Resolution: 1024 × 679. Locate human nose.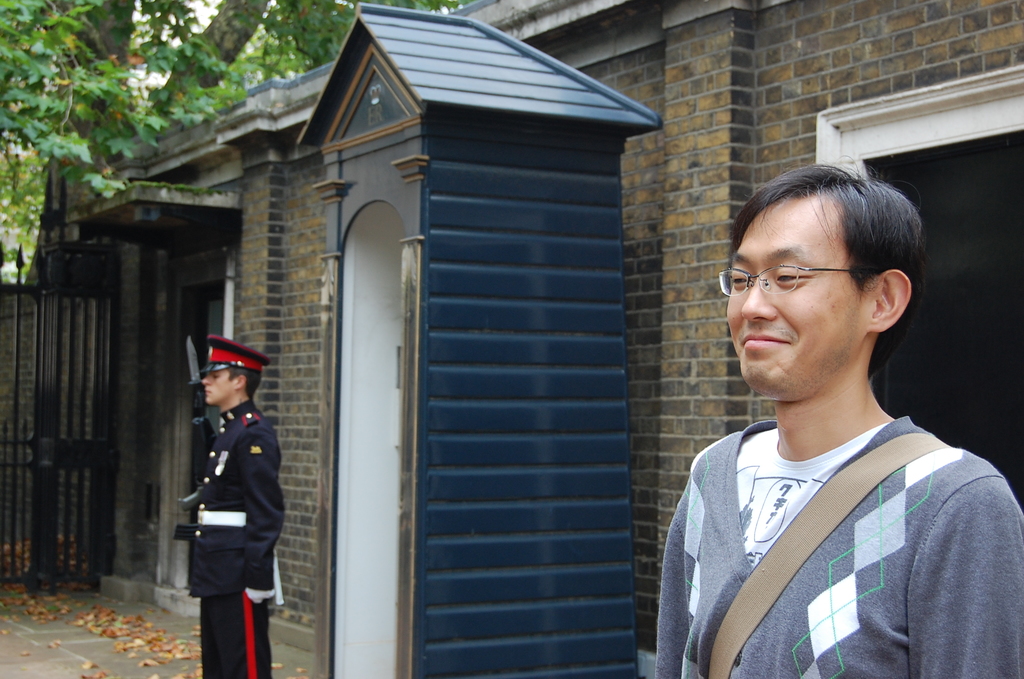
region(202, 376, 211, 389).
